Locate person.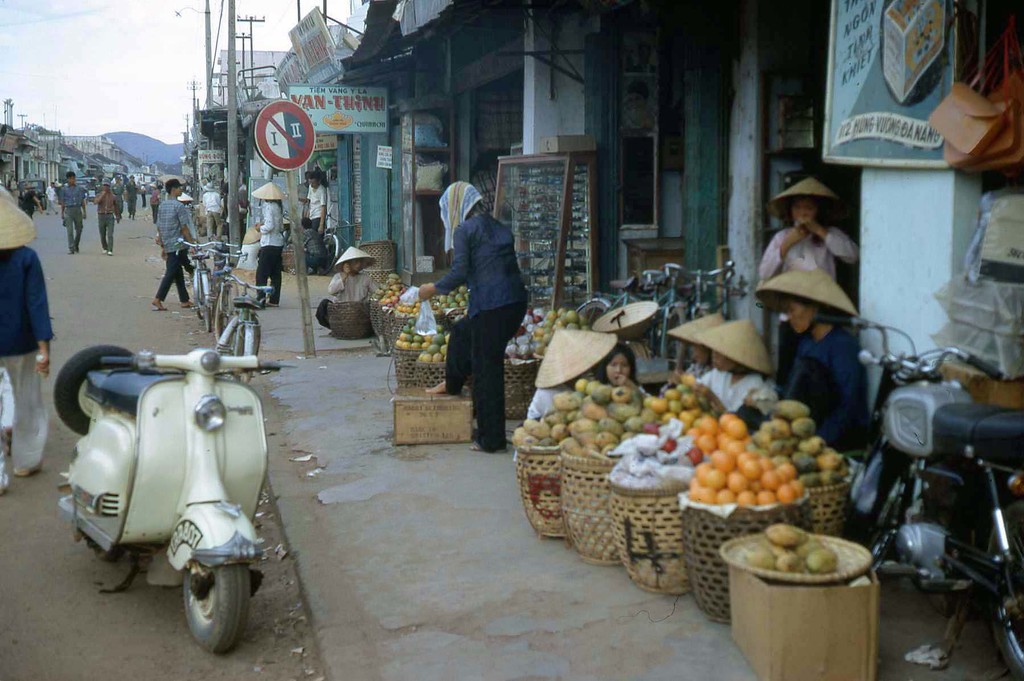
Bounding box: 299/174/321/233.
